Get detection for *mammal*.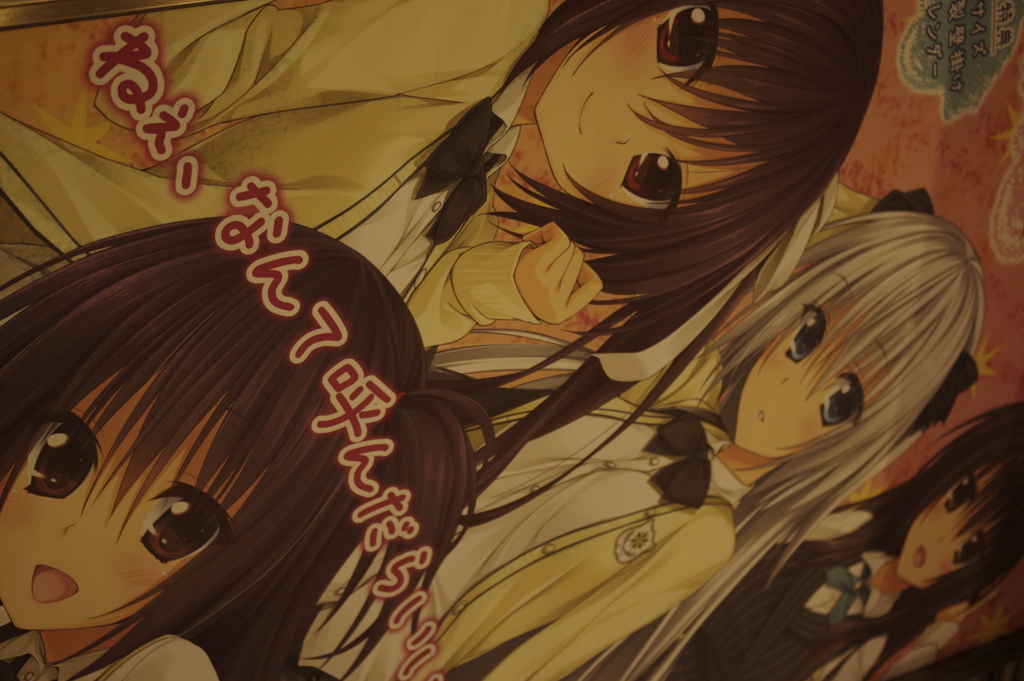
Detection: 15 238 532 665.
